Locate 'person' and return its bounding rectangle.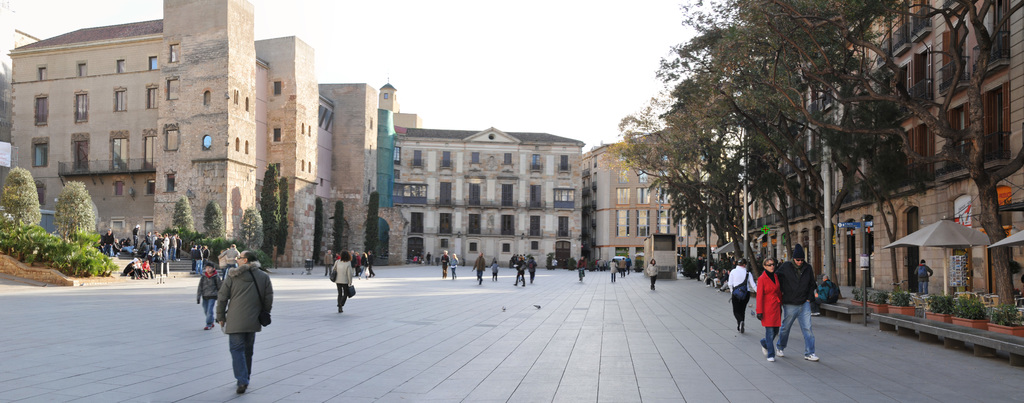
[216,251,274,394].
